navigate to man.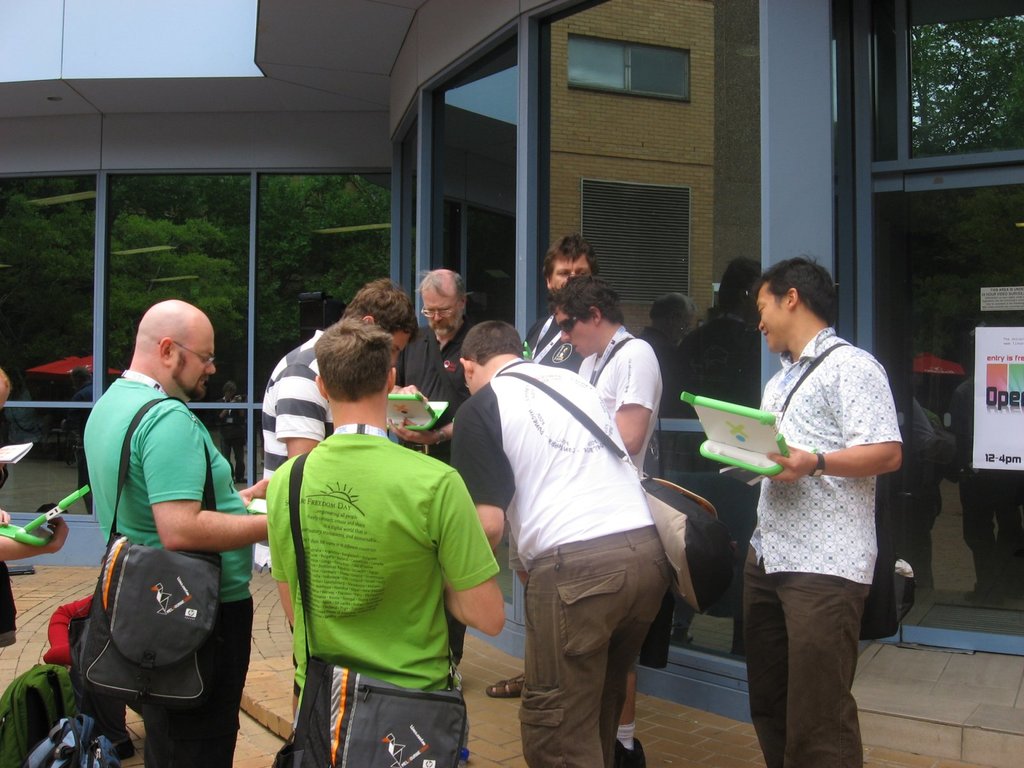
Navigation target: bbox(81, 298, 275, 767).
